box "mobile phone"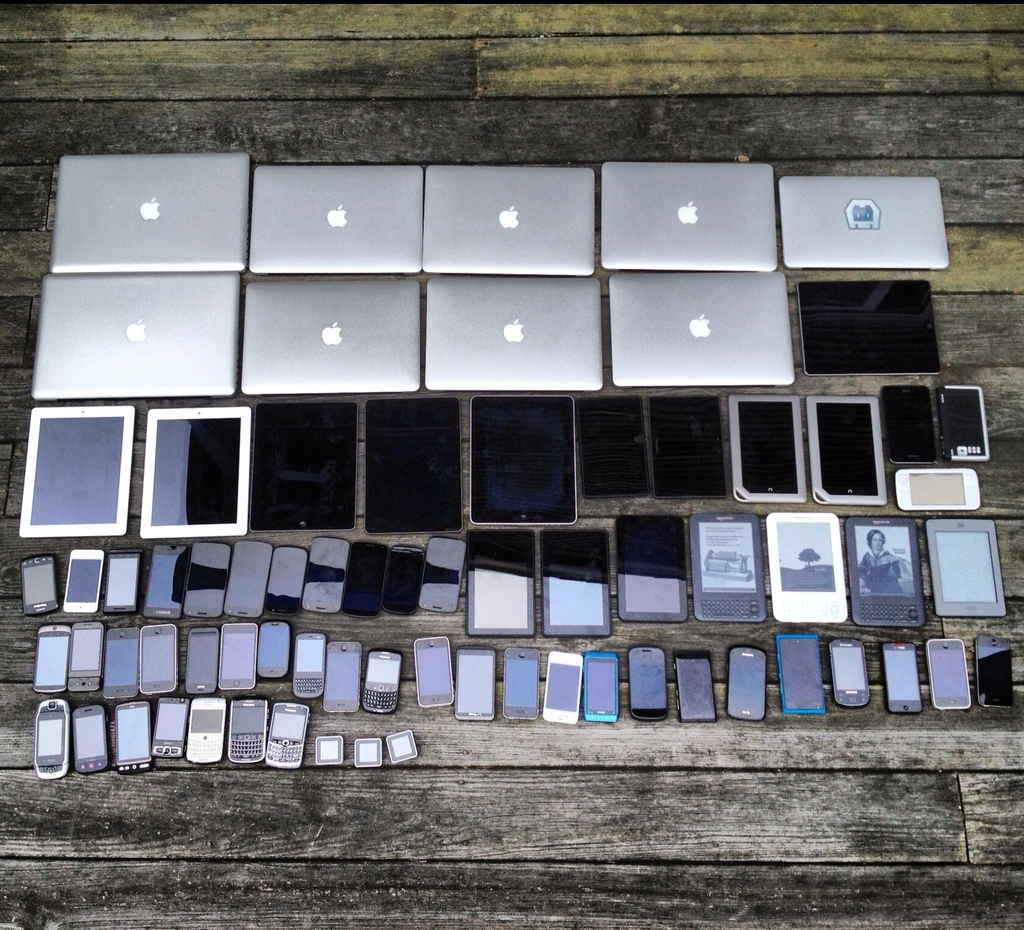
box=[145, 544, 191, 618]
